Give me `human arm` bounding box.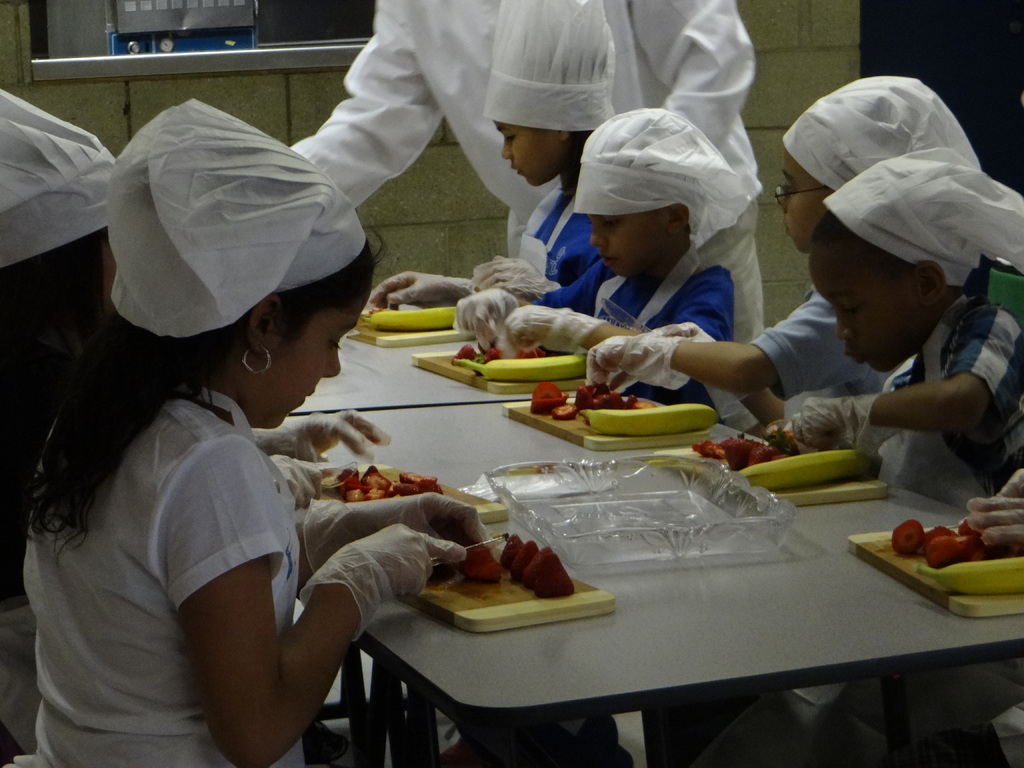
bbox=(286, 493, 487, 598).
